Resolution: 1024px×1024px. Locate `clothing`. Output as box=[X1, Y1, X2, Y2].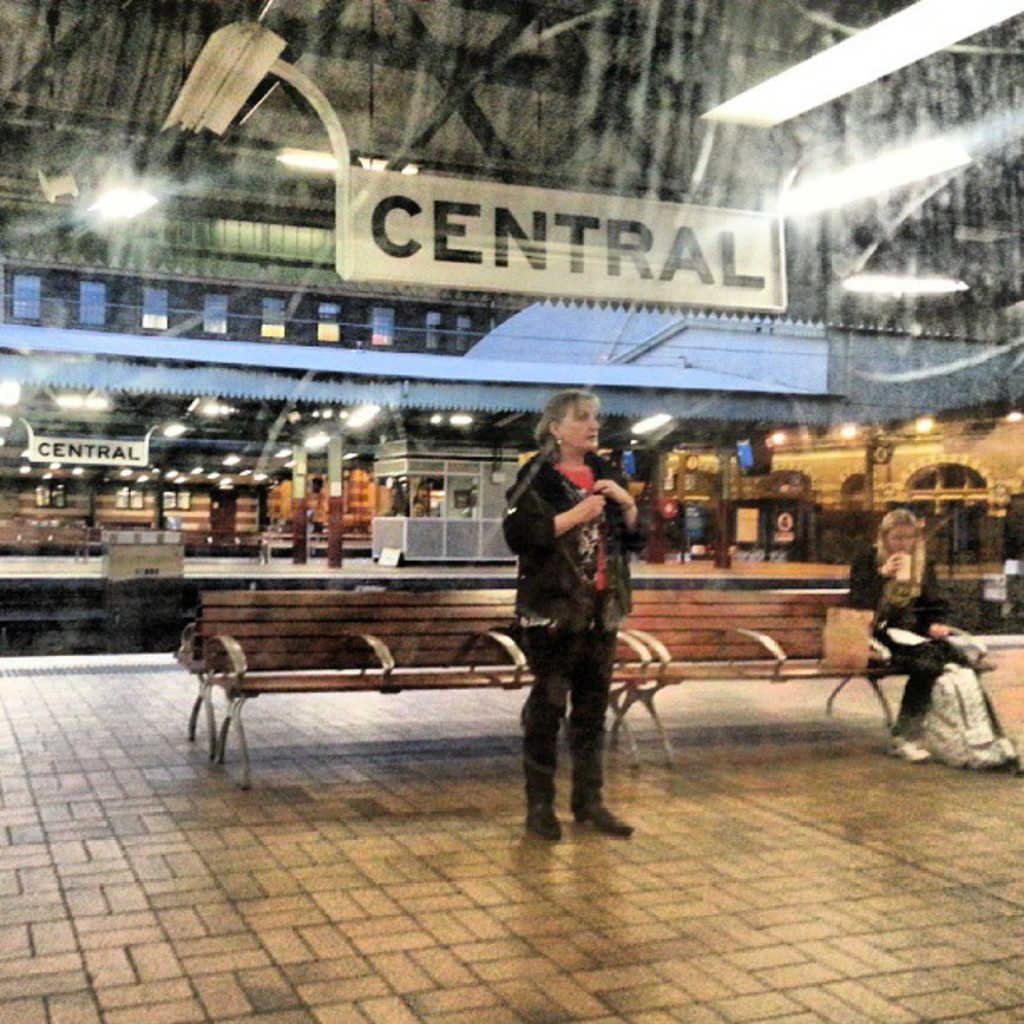
box=[850, 537, 982, 760].
